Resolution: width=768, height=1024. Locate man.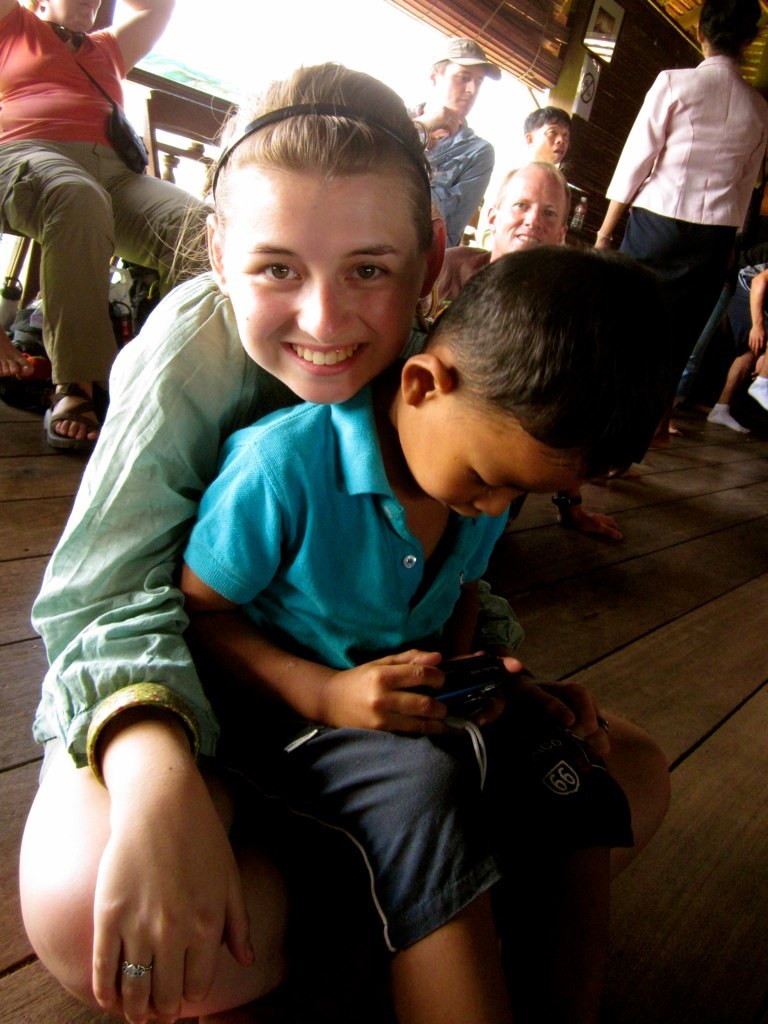
pyautogui.locateOnScreen(514, 99, 589, 257).
